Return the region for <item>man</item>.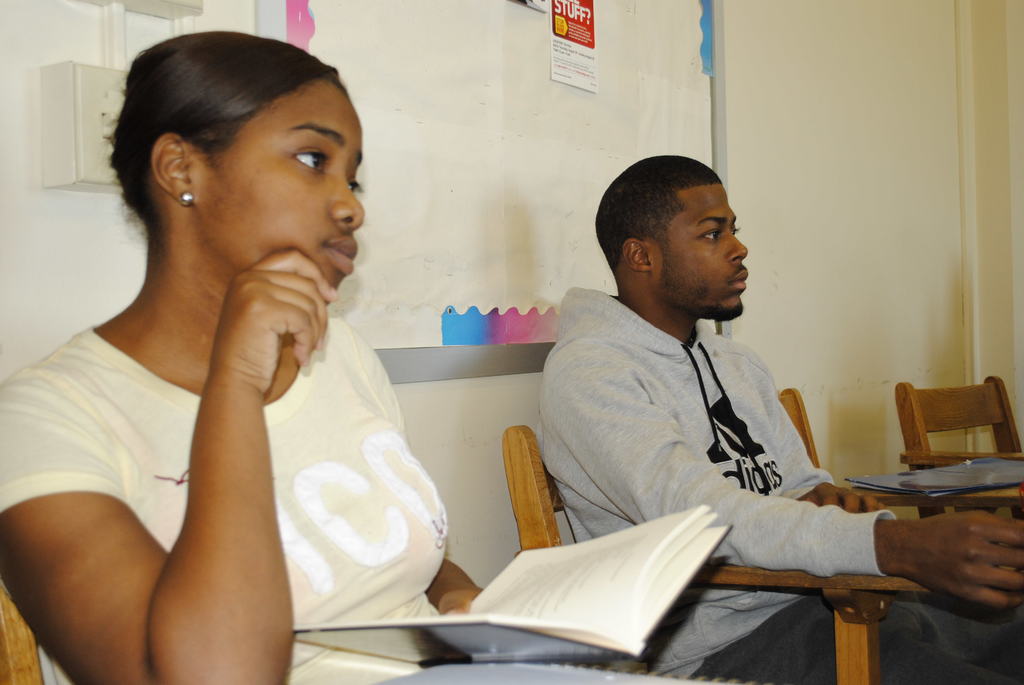
(x1=494, y1=176, x2=921, y2=672).
